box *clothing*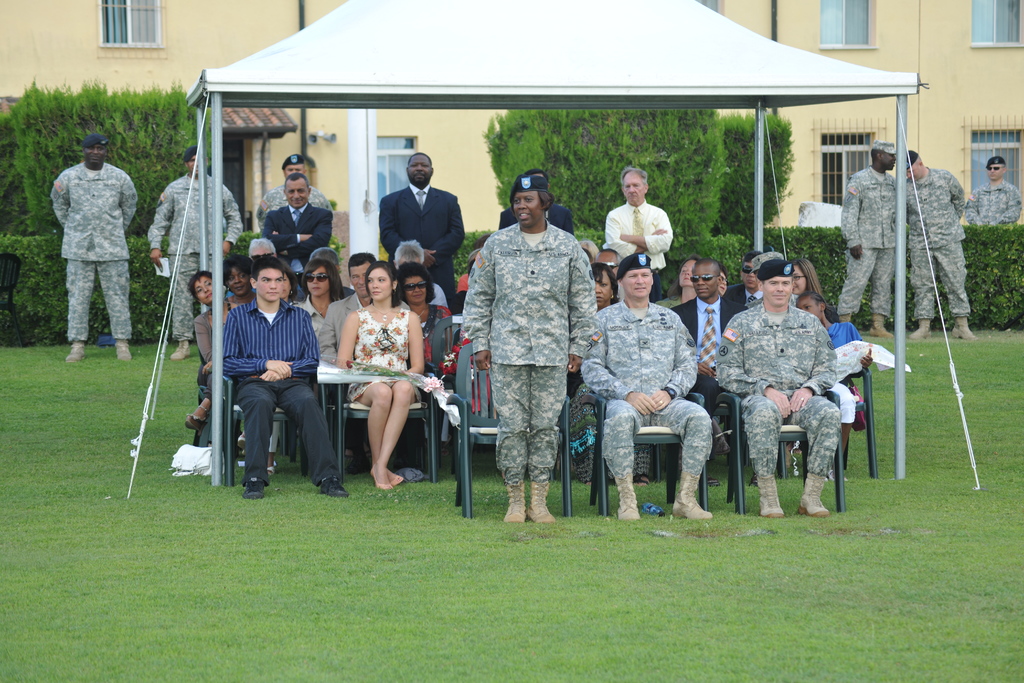
[x1=499, y1=210, x2=572, y2=234]
